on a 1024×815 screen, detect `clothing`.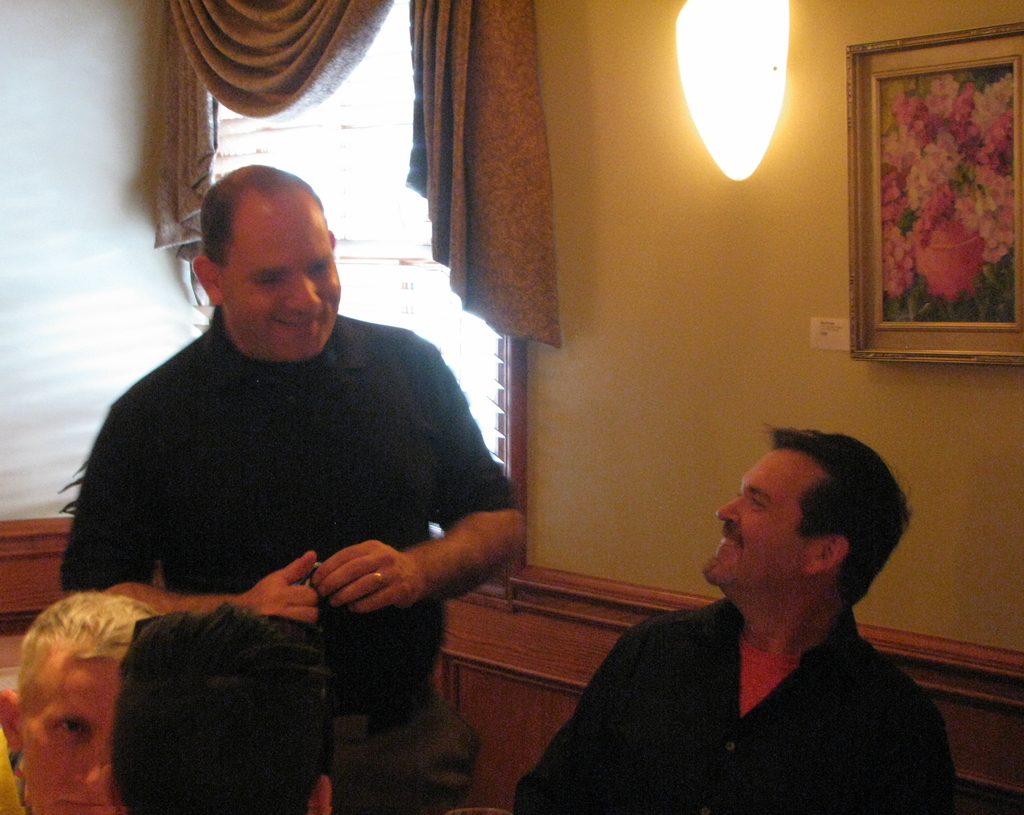
(left=543, top=569, right=960, bottom=802).
